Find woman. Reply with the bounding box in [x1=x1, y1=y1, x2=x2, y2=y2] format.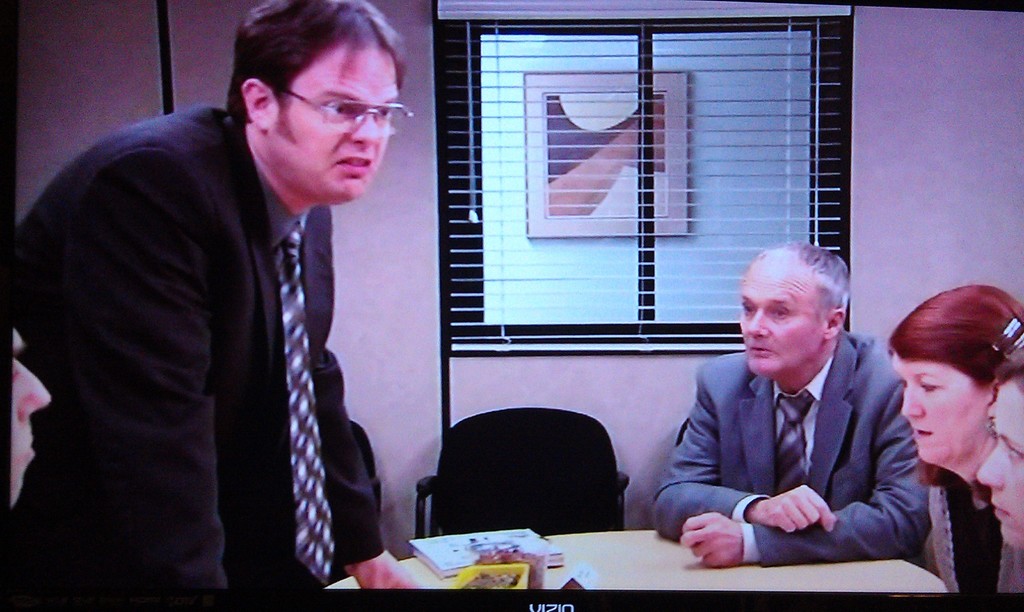
[x1=858, y1=278, x2=1023, y2=602].
